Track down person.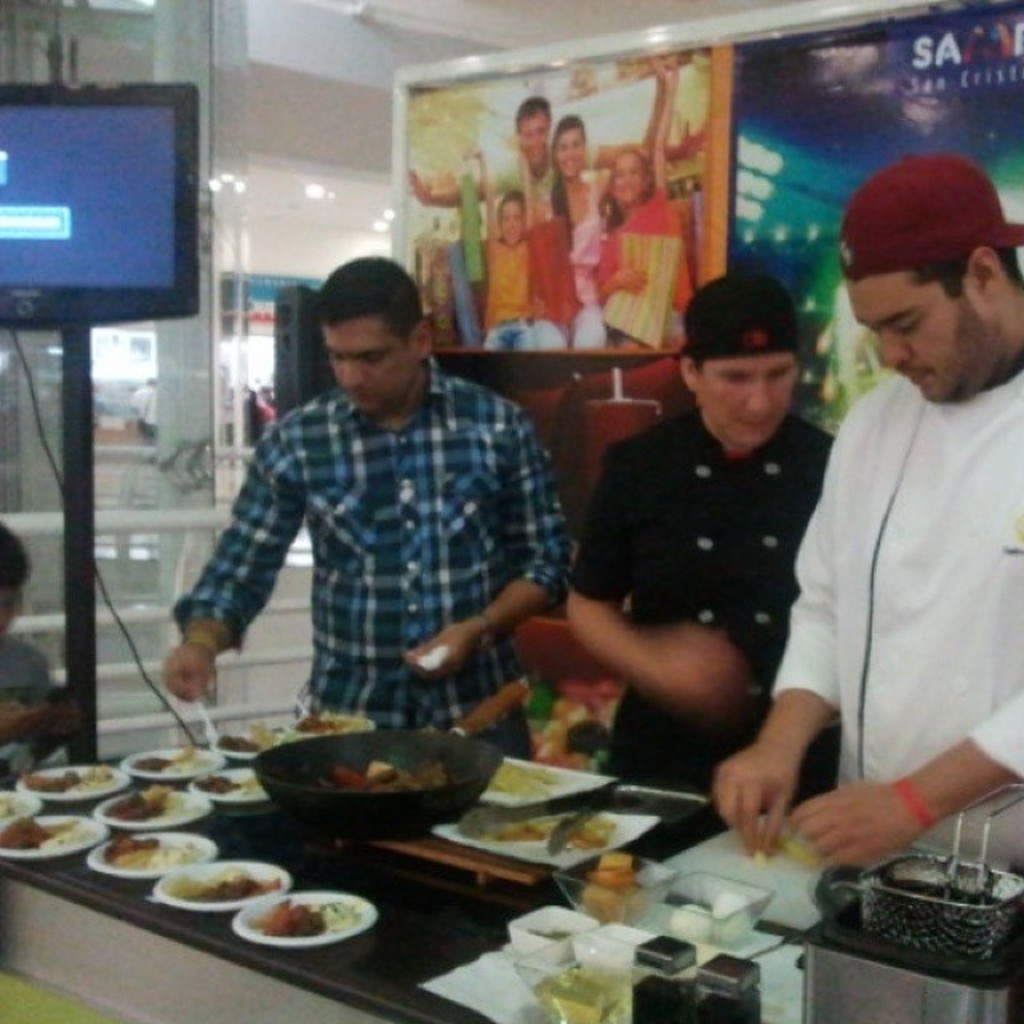
Tracked to x1=157 y1=256 x2=576 y2=765.
